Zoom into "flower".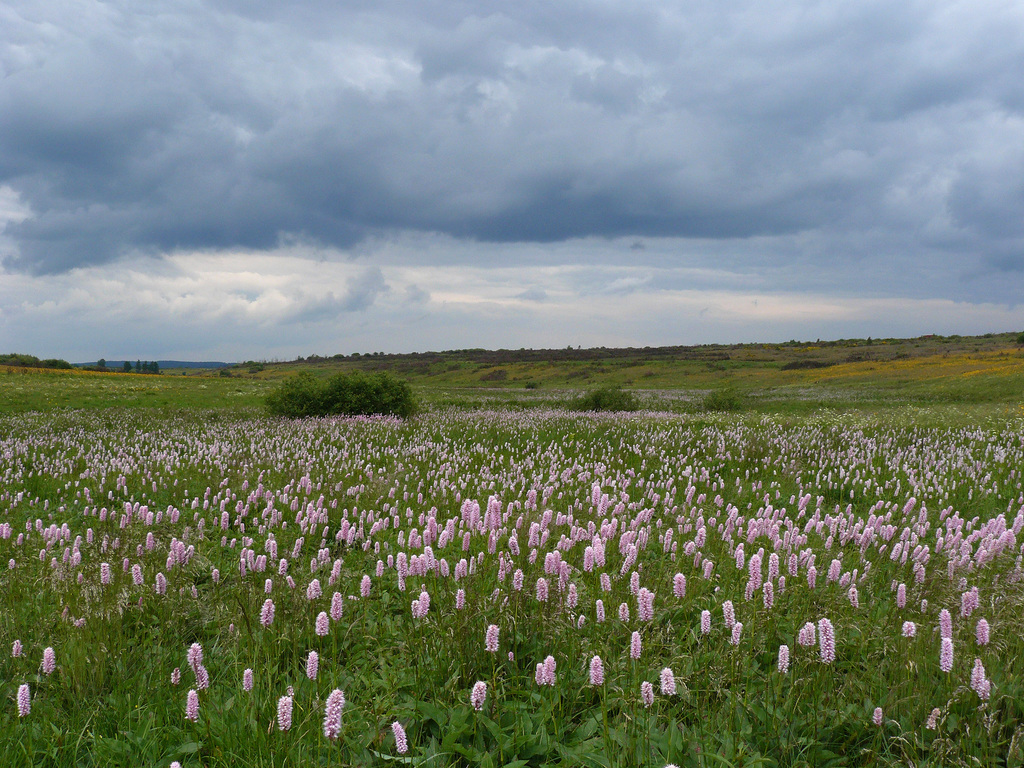
Zoom target: left=467, top=678, right=488, bottom=712.
